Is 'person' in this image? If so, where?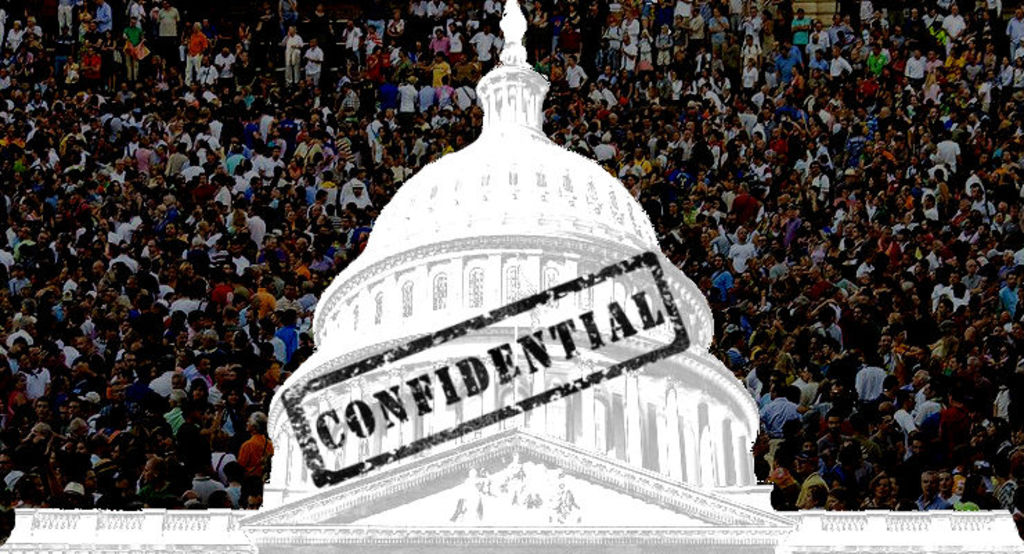
Yes, at detection(285, 26, 304, 79).
